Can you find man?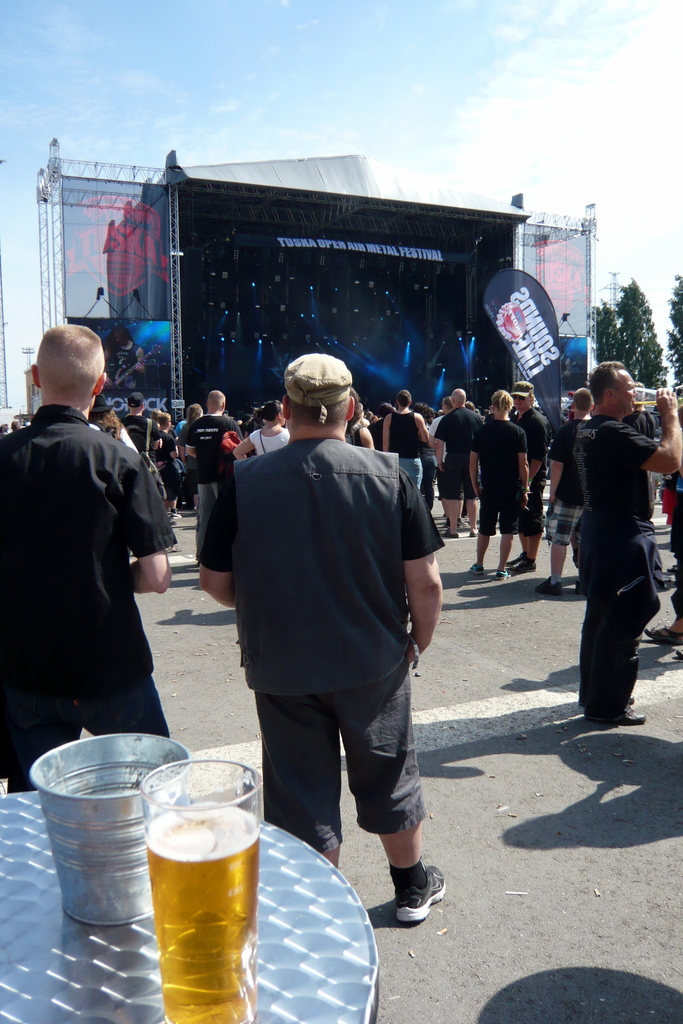
Yes, bounding box: box=[580, 349, 682, 721].
